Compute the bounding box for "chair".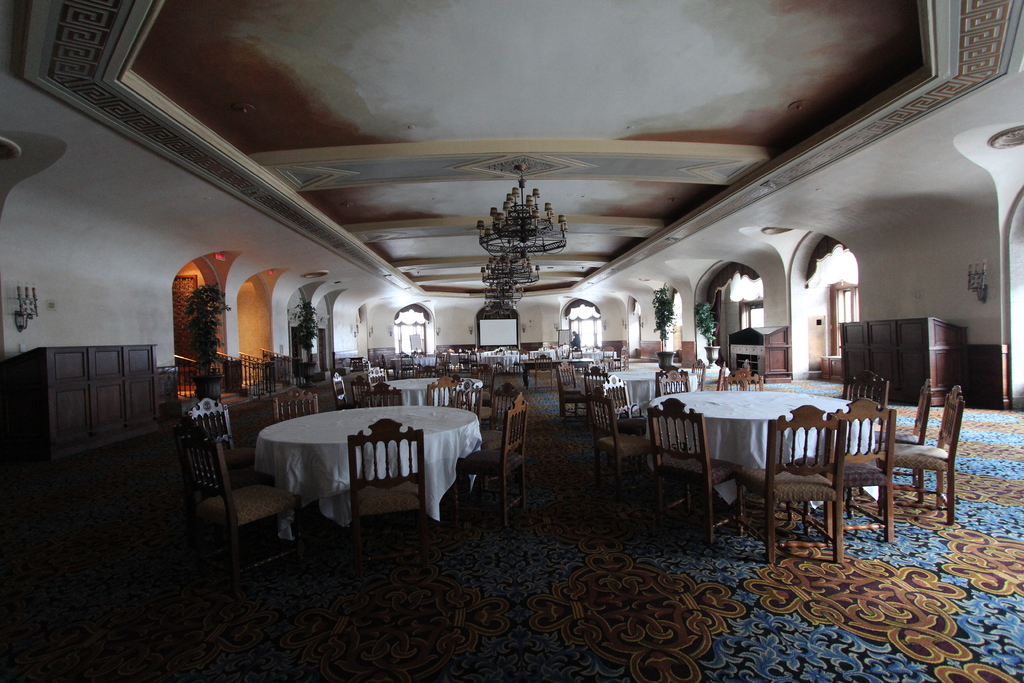
detection(616, 344, 636, 365).
